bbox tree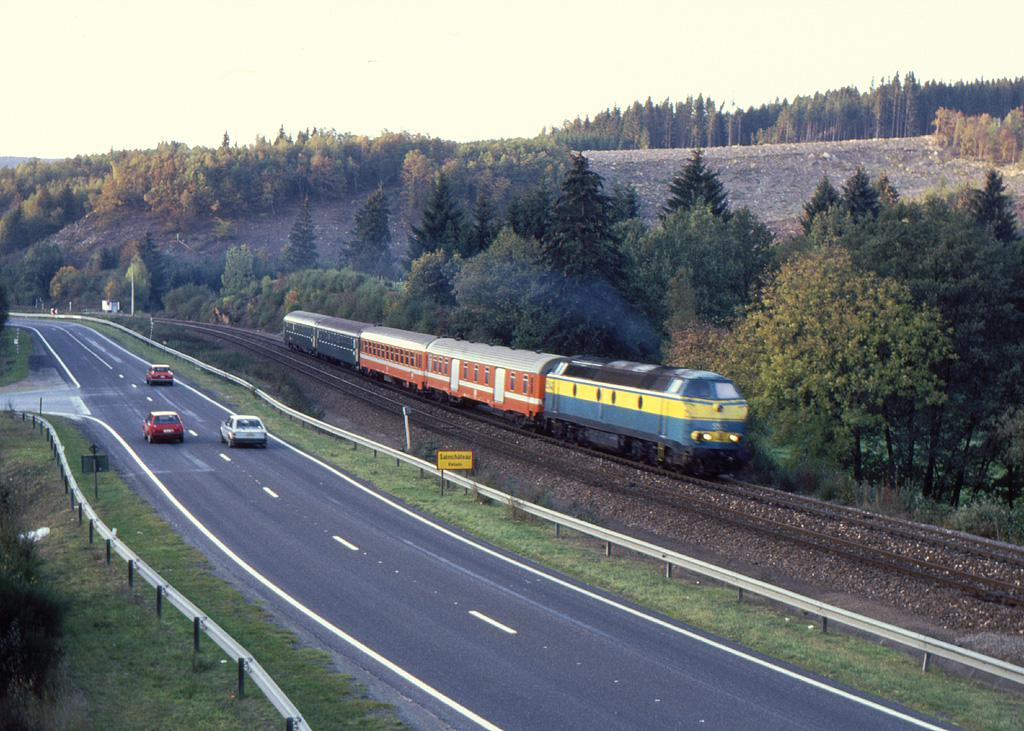
<box>448,221,559,357</box>
